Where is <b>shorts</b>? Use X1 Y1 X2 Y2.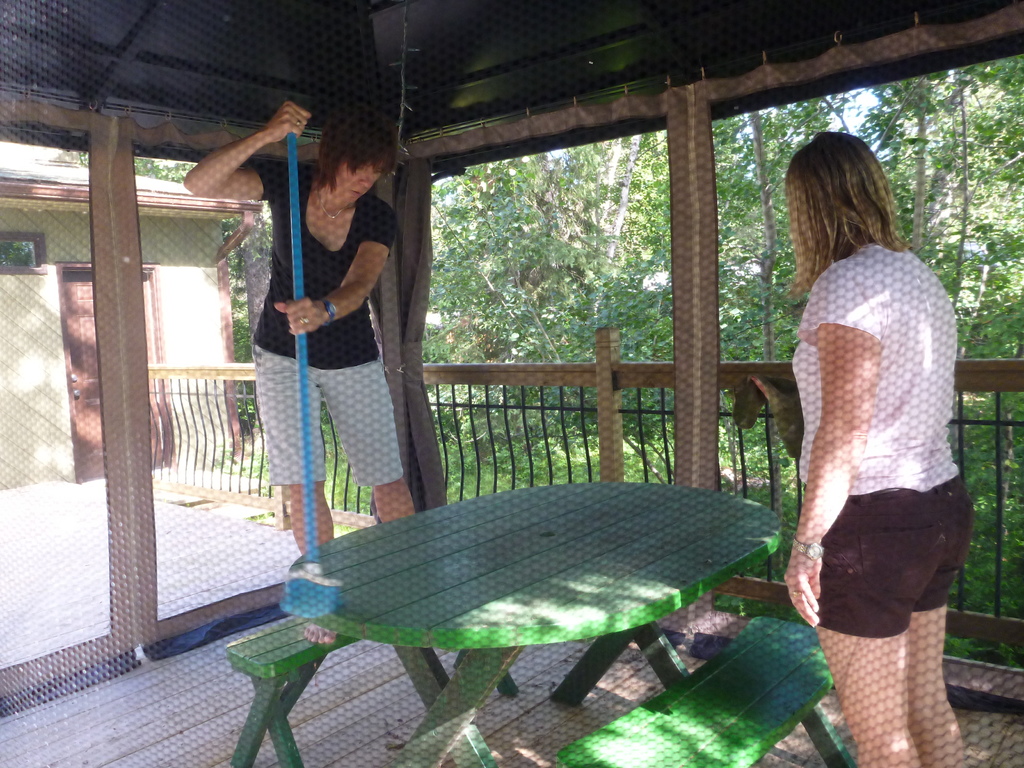
797 486 966 657.
